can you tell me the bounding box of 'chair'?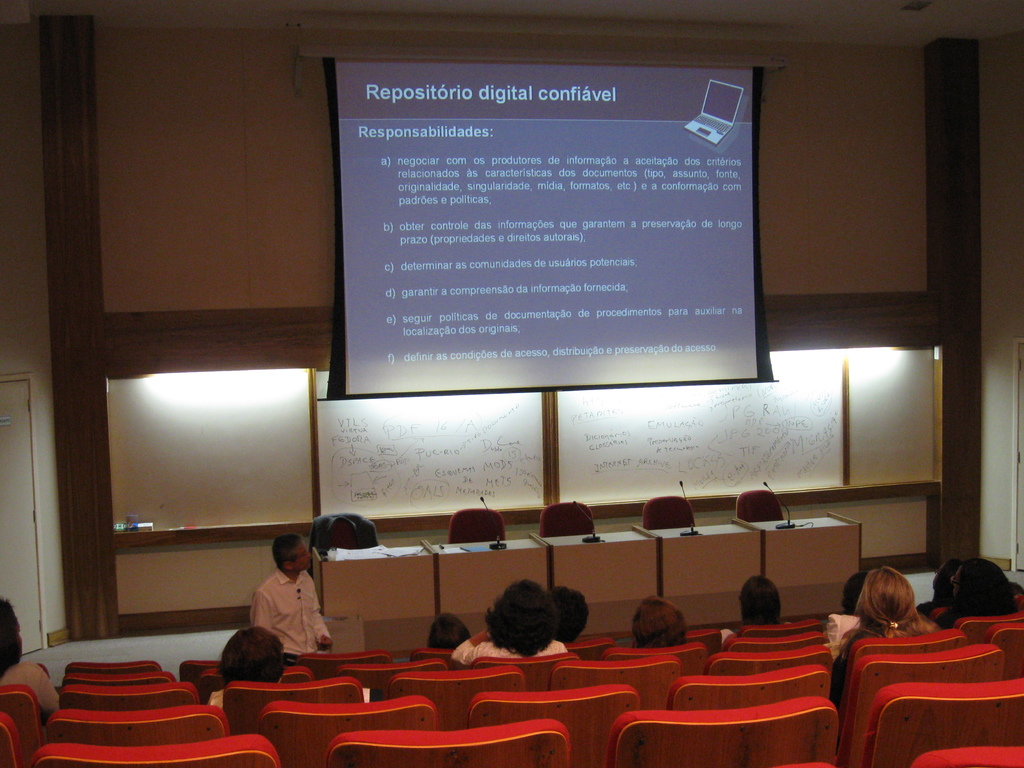
<bbox>312, 511, 371, 557</bbox>.
